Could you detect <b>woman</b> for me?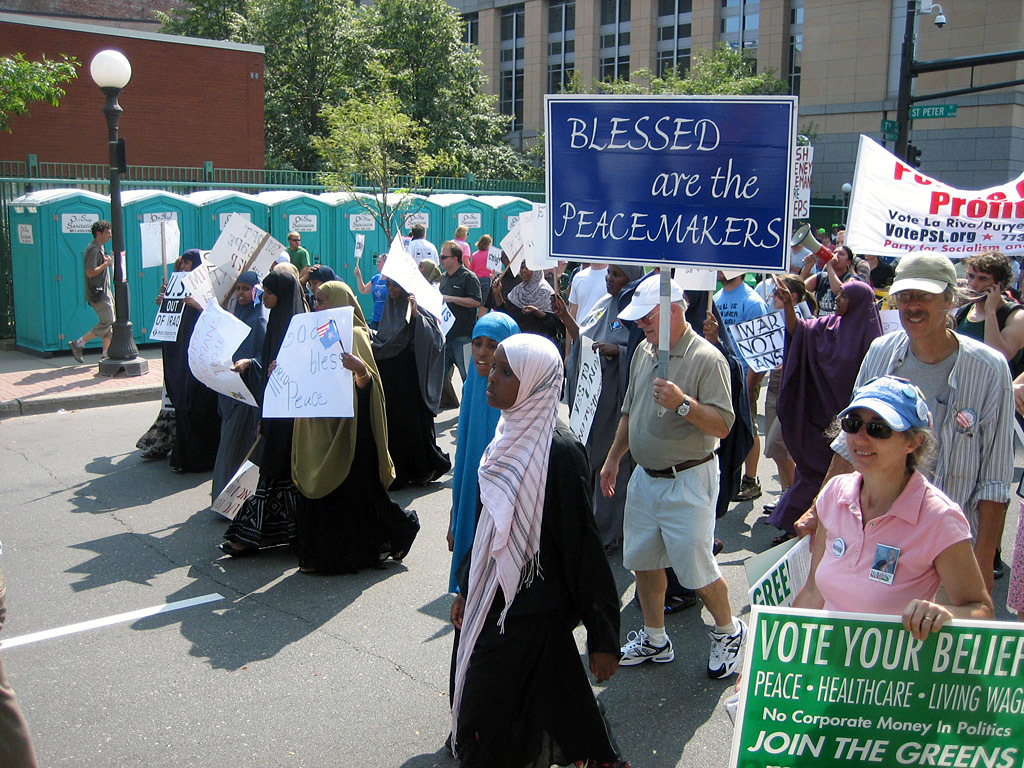
Detection result: crop(779, 268, 884, 535).
